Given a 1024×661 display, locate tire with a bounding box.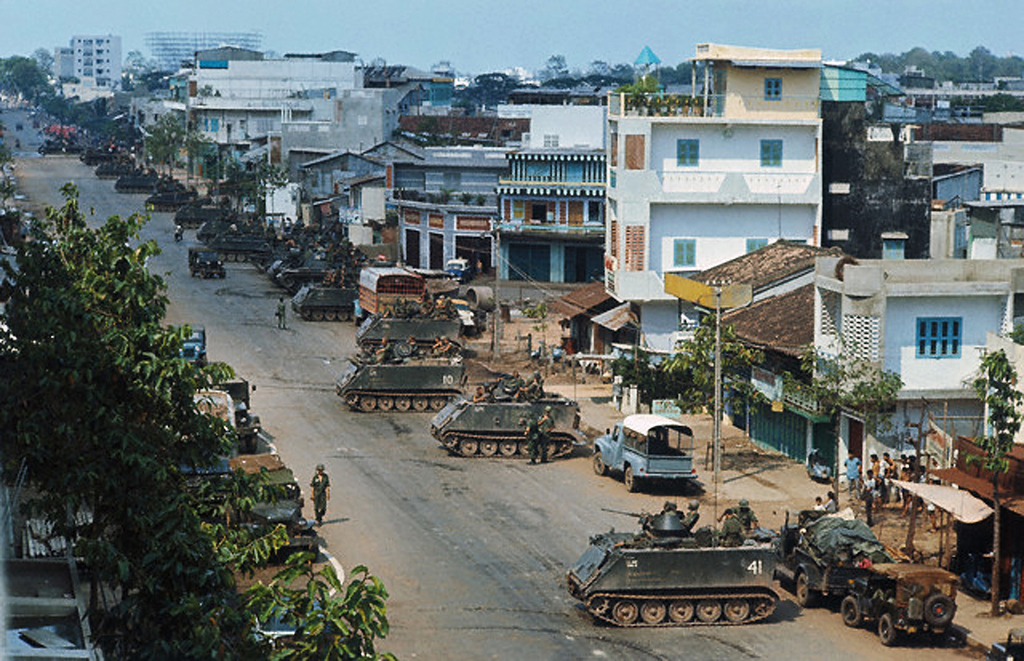
Located: <bbox>842, 591, 863, 628</bbox>.
